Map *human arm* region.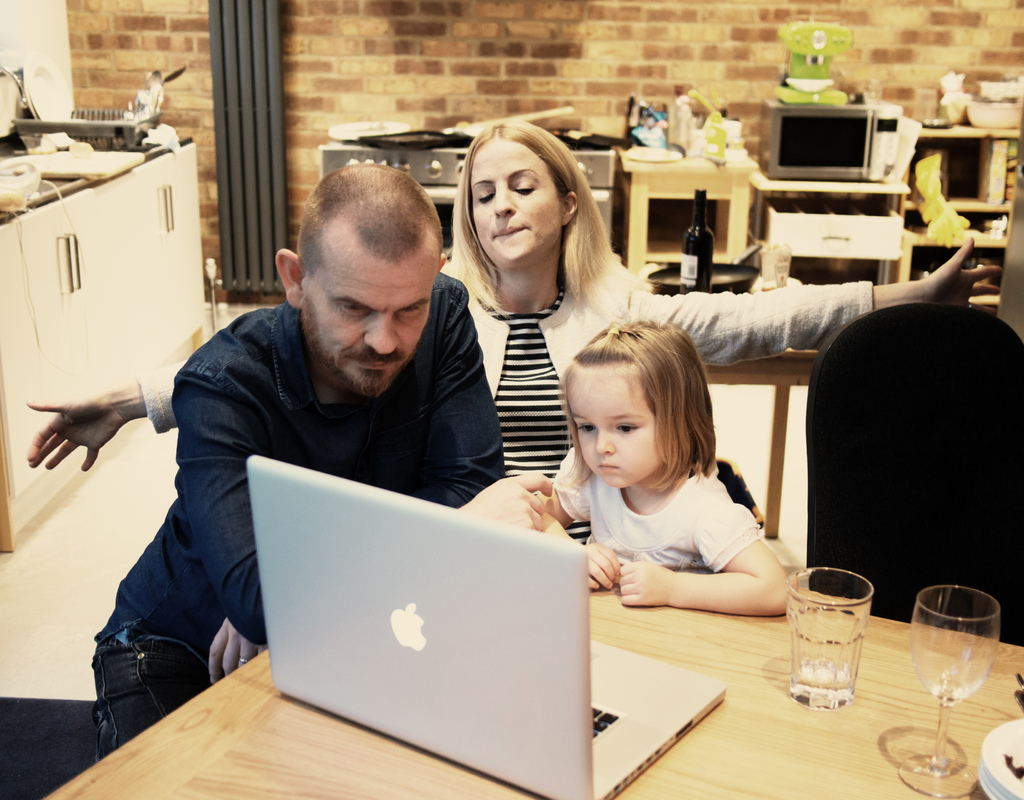
Mapped to left=23, top=355, right=188, bottom=478.
